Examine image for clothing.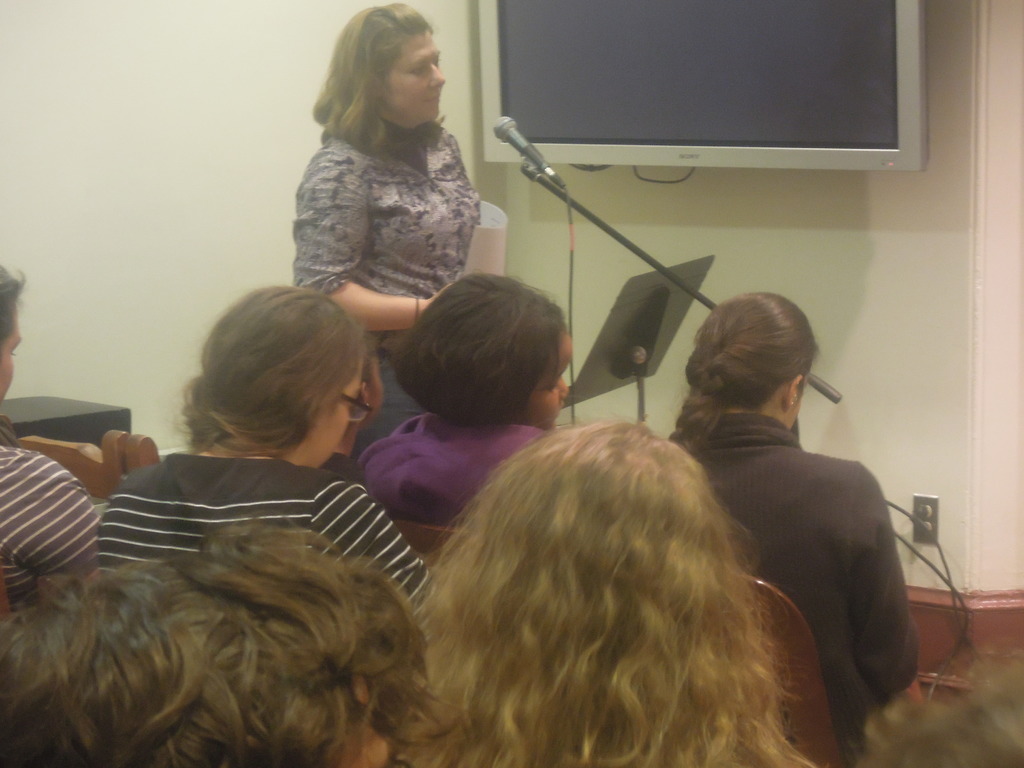
Examination result: select_region(101, 449, 437, 622).
